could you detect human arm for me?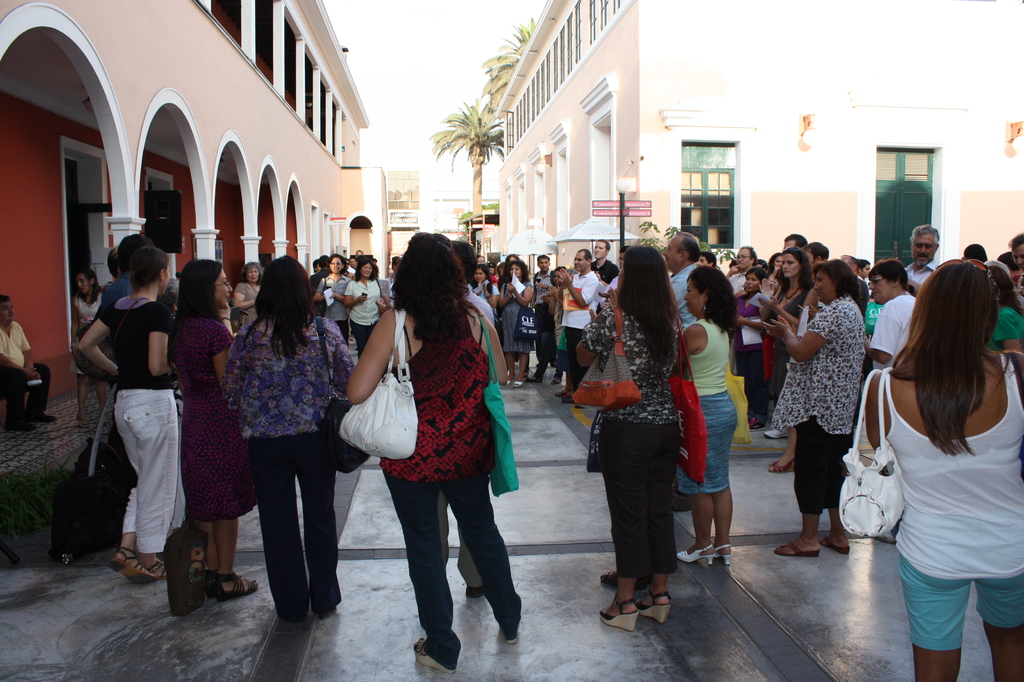
Detection result: locate(679, 320, 717, 377).
